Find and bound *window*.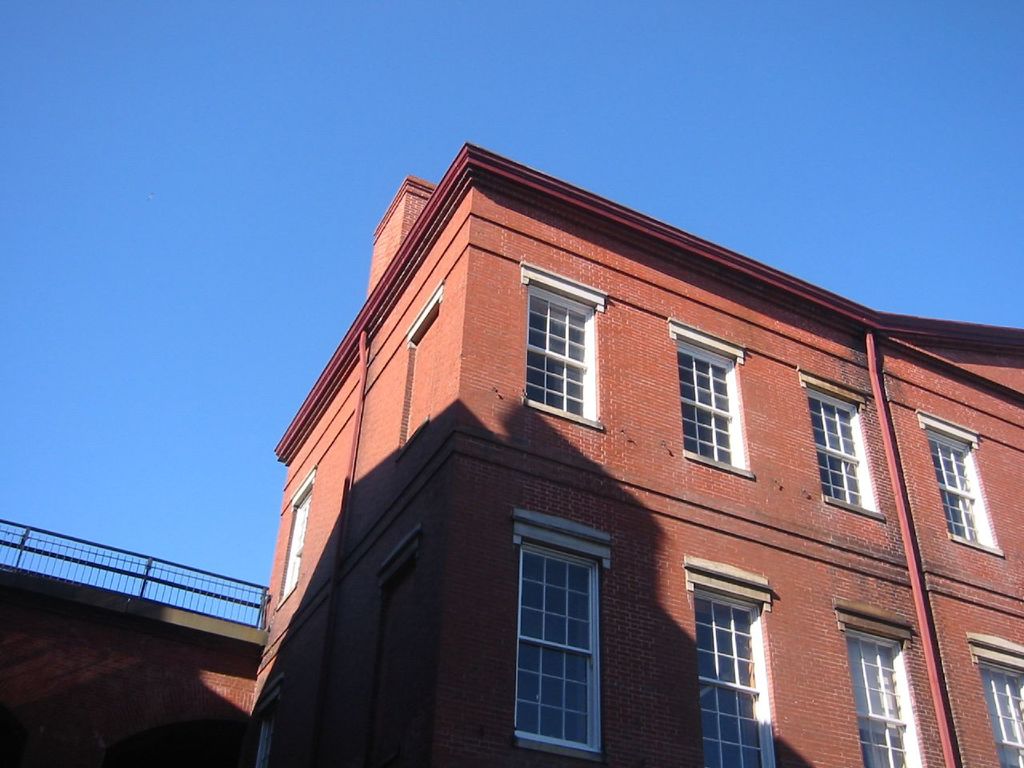
Bound: <region>973, 634, 1023, 767</region>.
